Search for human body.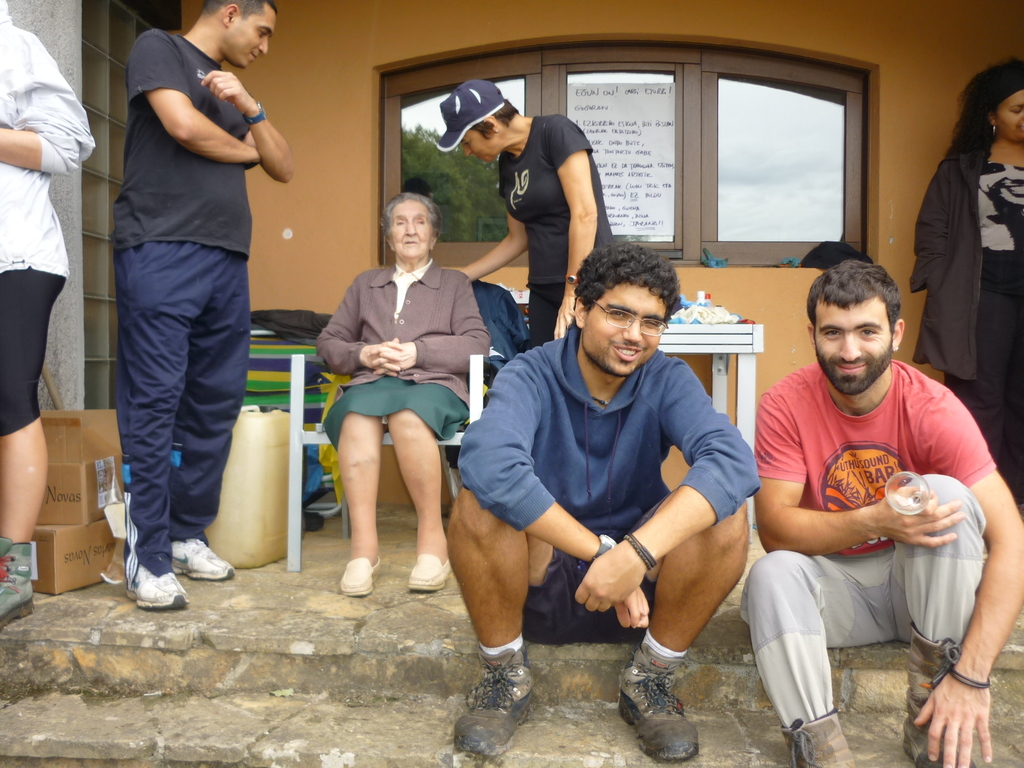
Found at box=[752, 360, 1023, 767].
